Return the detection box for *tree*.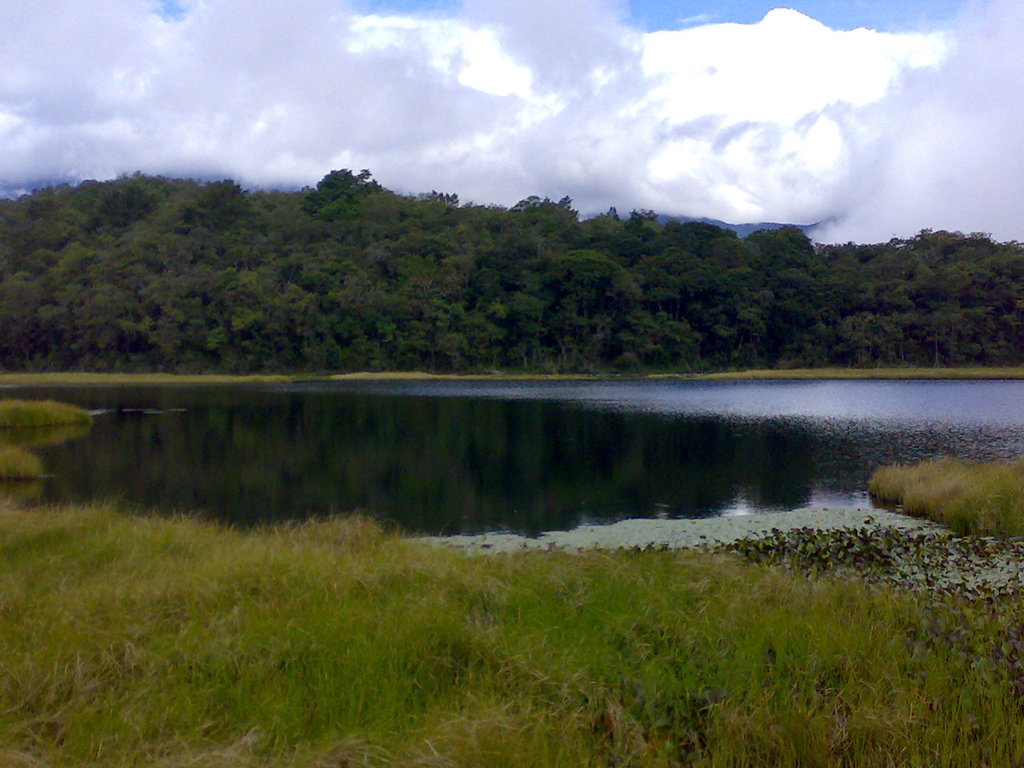
[297,155,376,223].
